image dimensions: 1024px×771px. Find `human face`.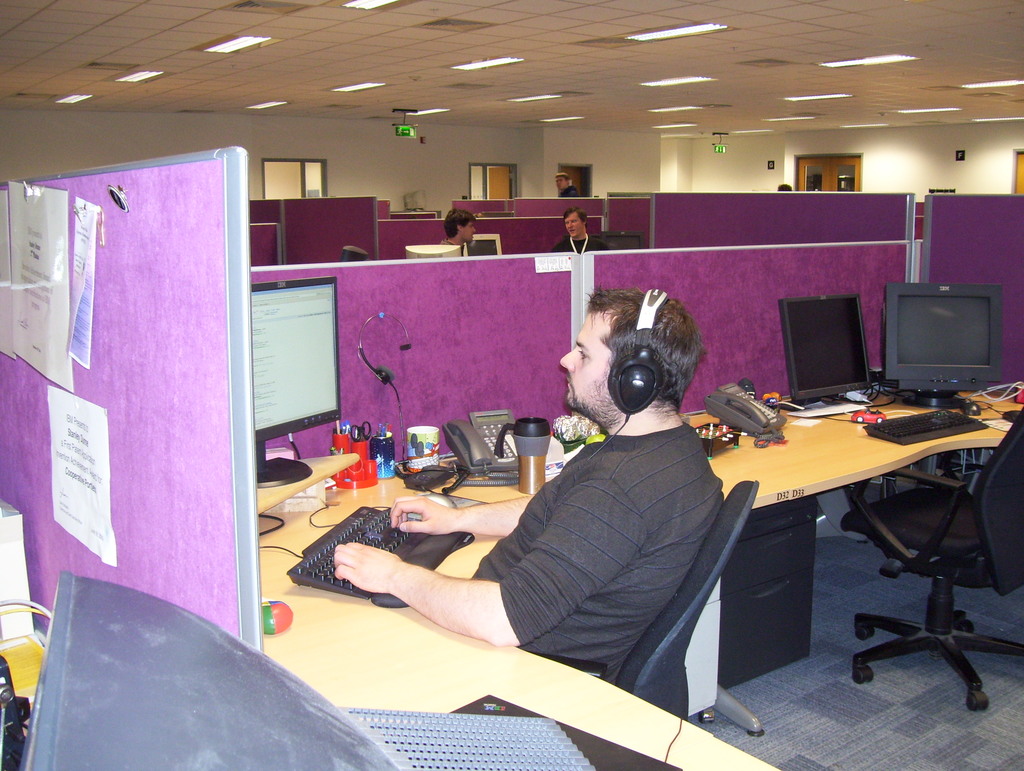
rect(556, 311, 621, 412).
